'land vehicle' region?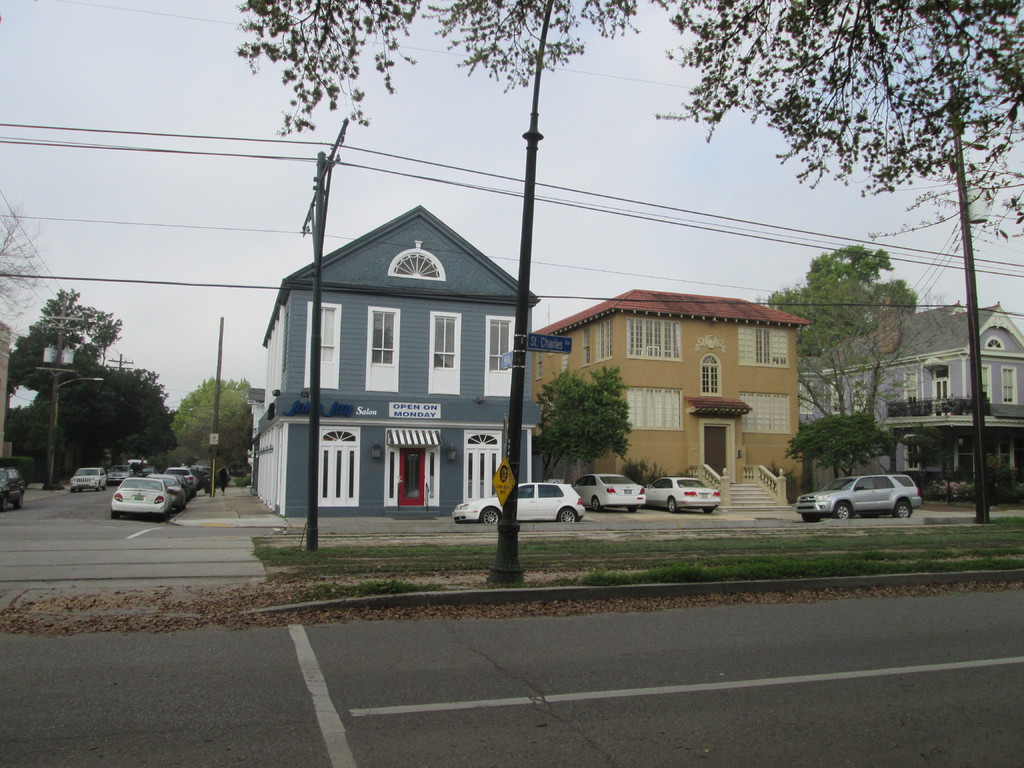
rect(796, 470, 921, 525)
